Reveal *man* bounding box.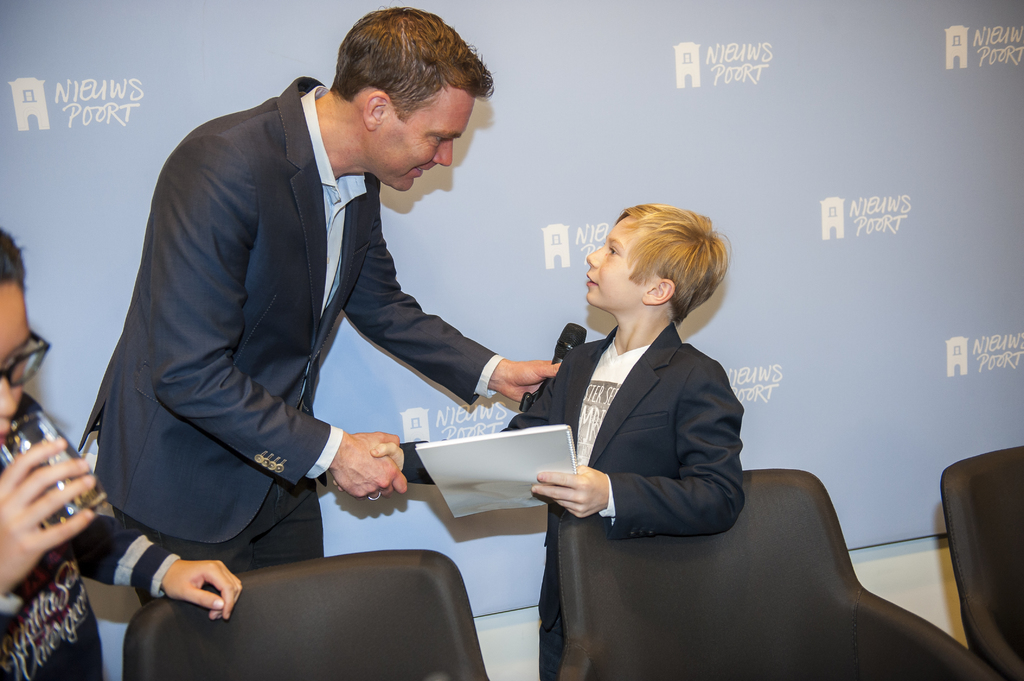
Revealed: x1=85, y1=14, x2=536, y2=630.
